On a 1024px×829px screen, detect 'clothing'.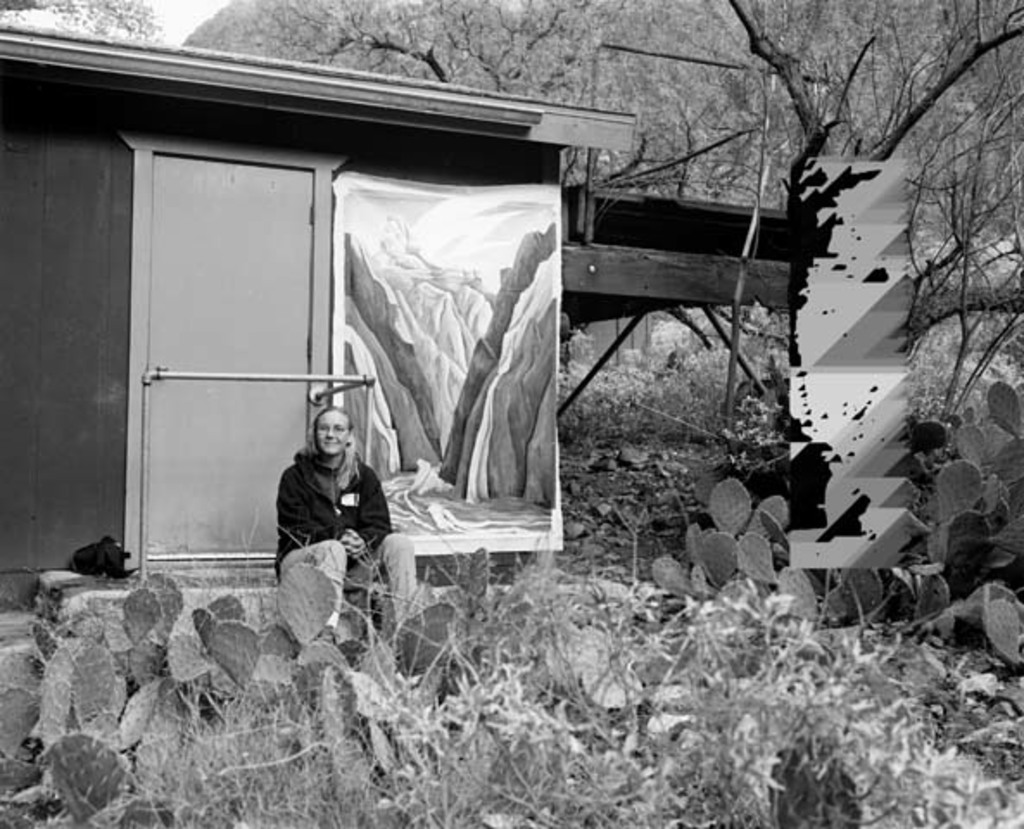
{"x1": 250, "y1": 401, "x2": 390, "y2": 582}.
